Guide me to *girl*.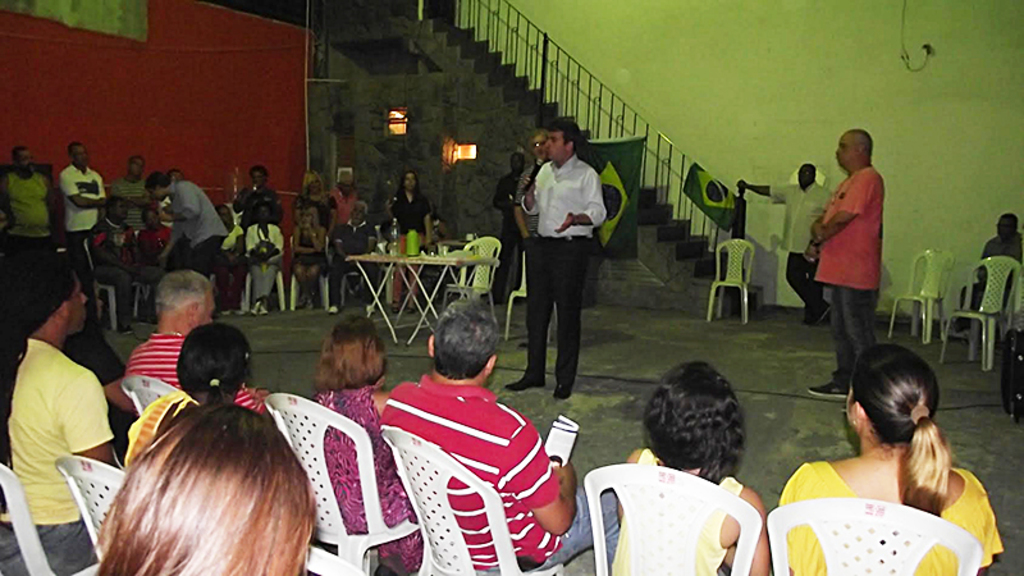
Guidance: {"x1": 285, "y1": 161, "x2": 343, "y2": 244}.
